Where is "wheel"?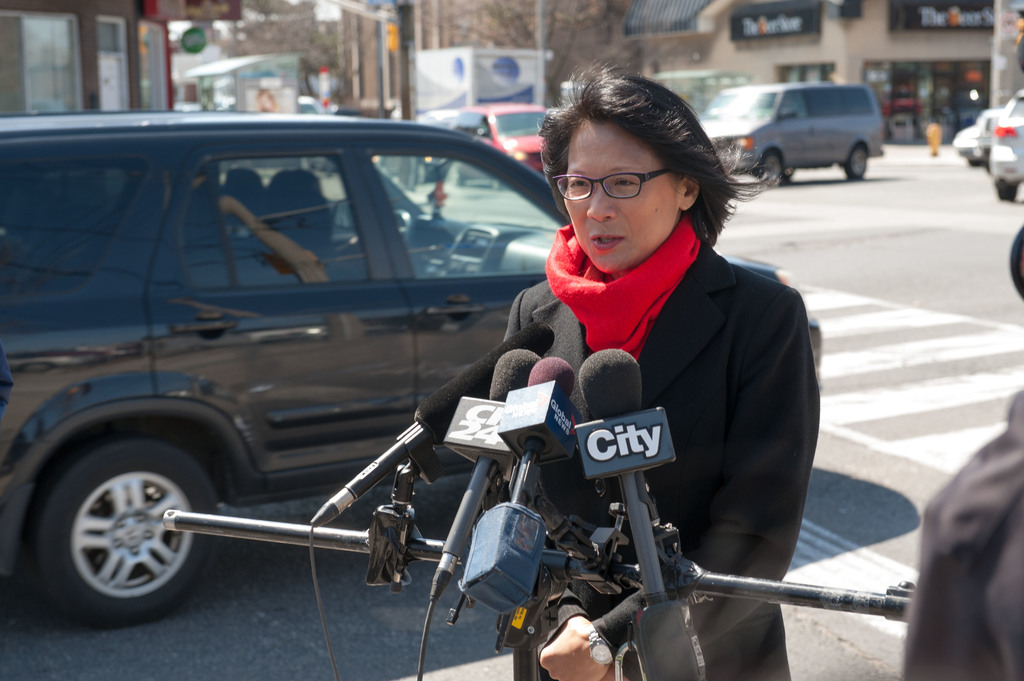
31:440:218:629.
